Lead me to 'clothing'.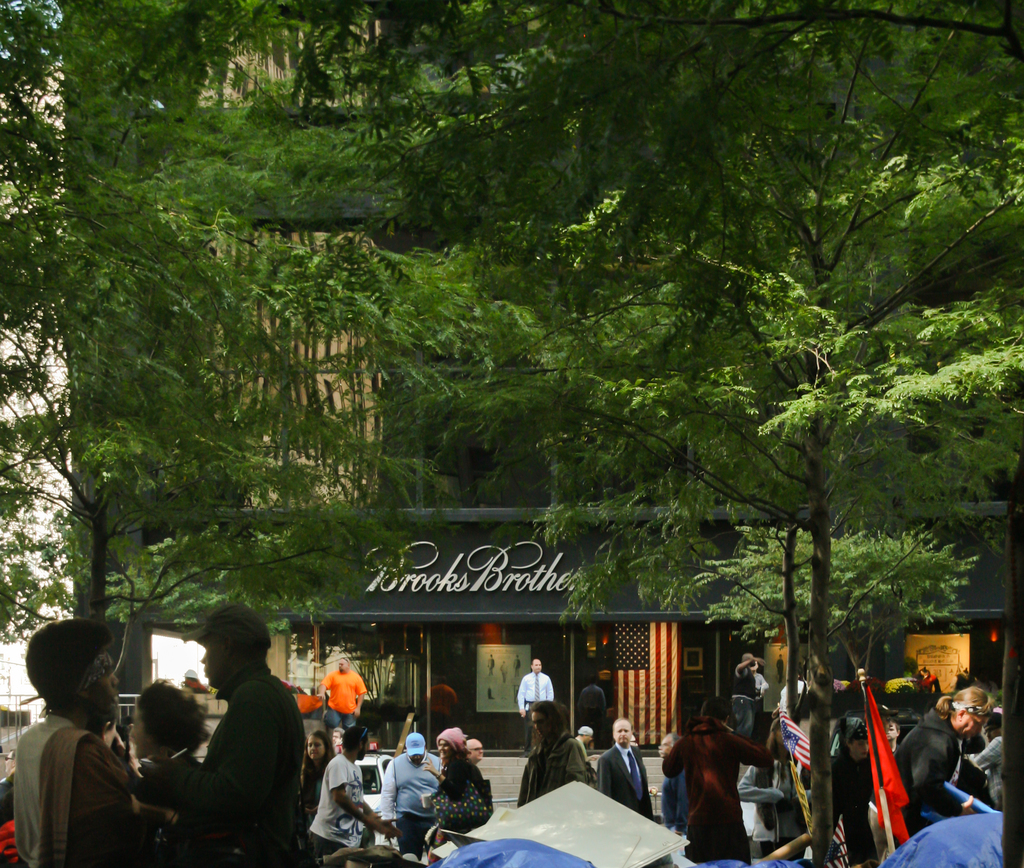
Lead to [x1=593, y1=740, x2=653, y2=819].
